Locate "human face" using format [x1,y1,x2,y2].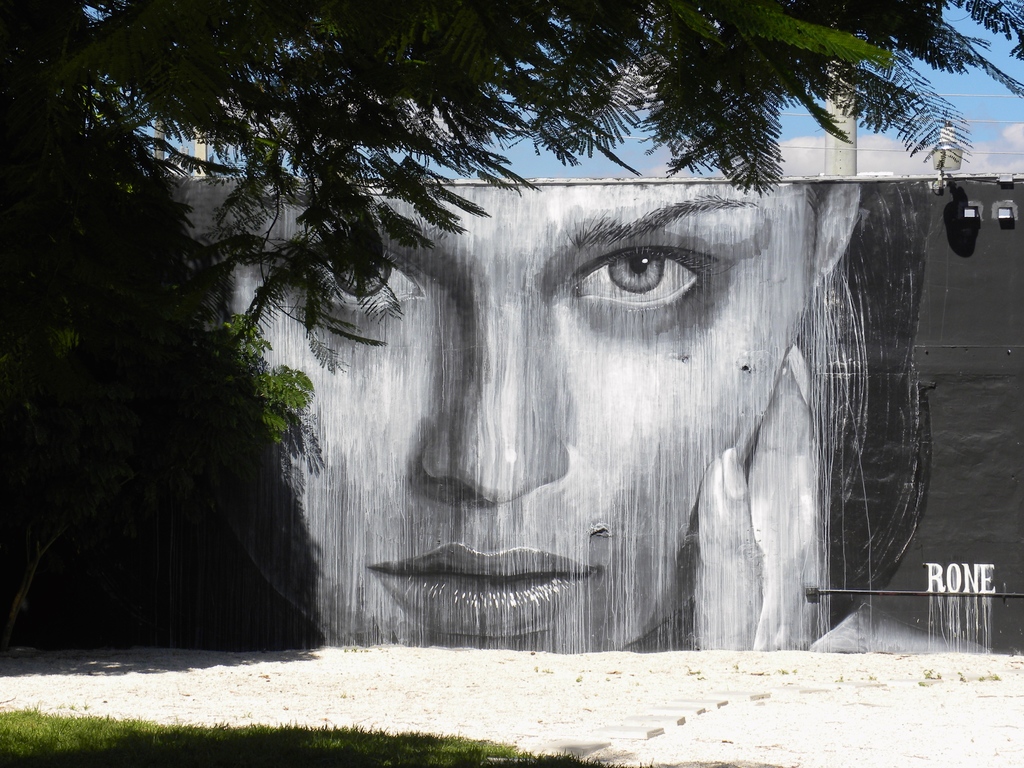
[230,177,824,651].
